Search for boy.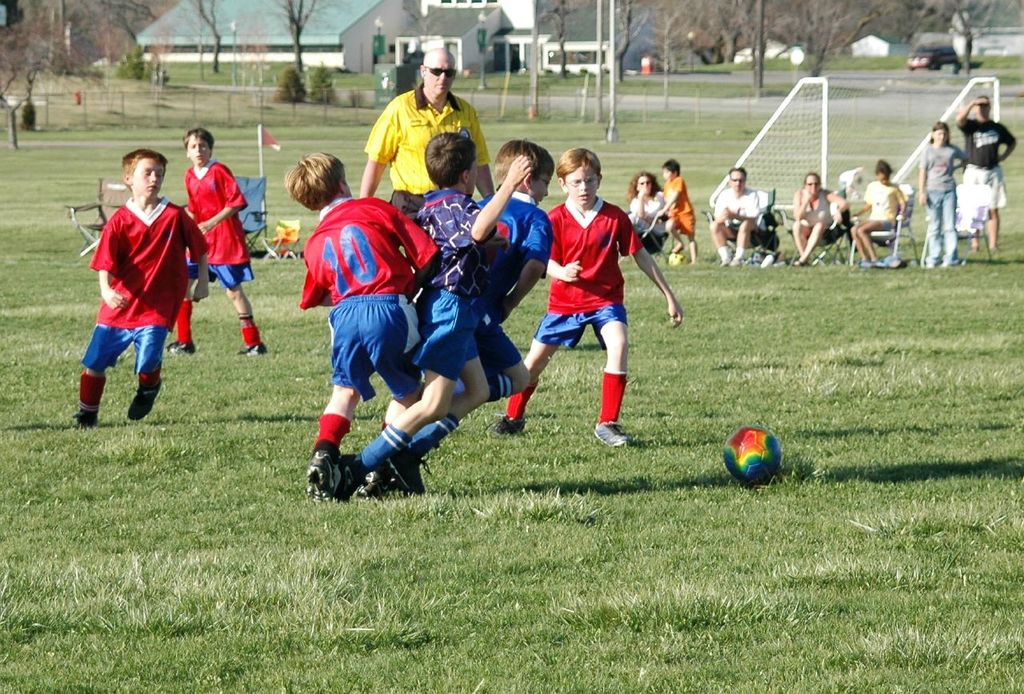
Found at region(78, 152, 212, 425).
